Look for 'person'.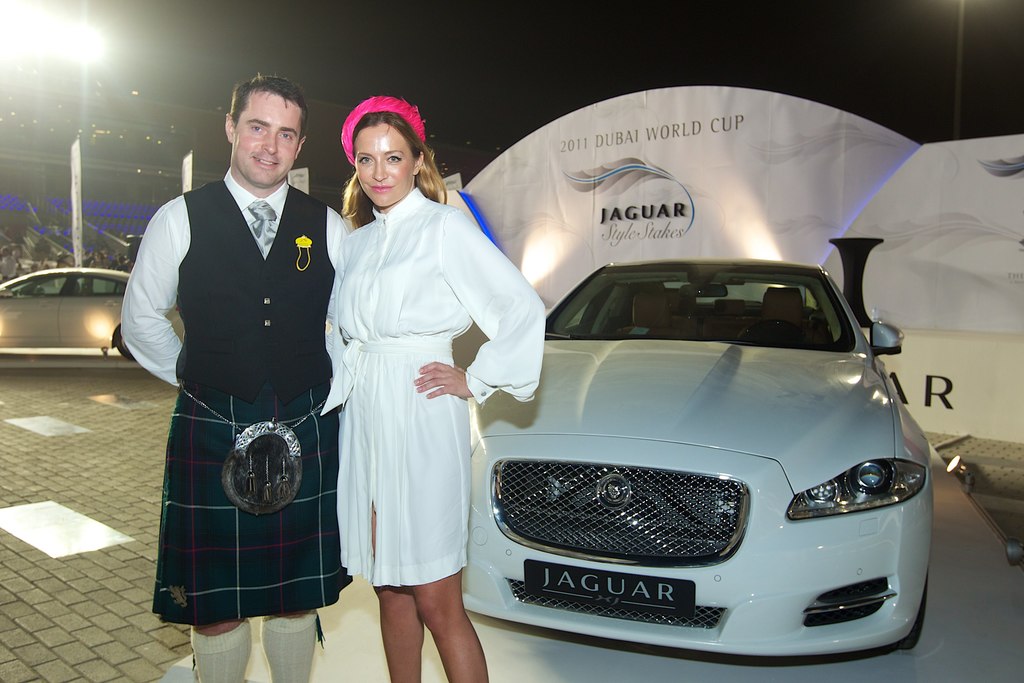
Found: bbox(126, 69, 344, 664).
